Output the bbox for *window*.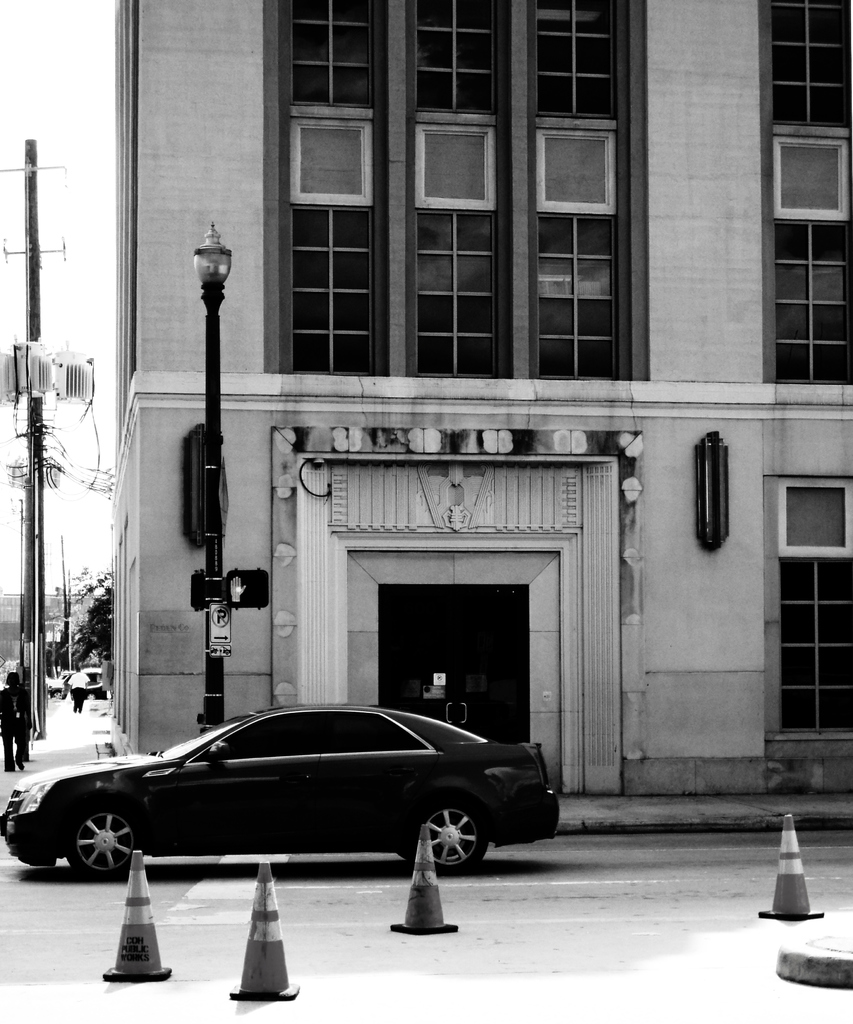
left=415, top=122, right=498, bottom=209.
